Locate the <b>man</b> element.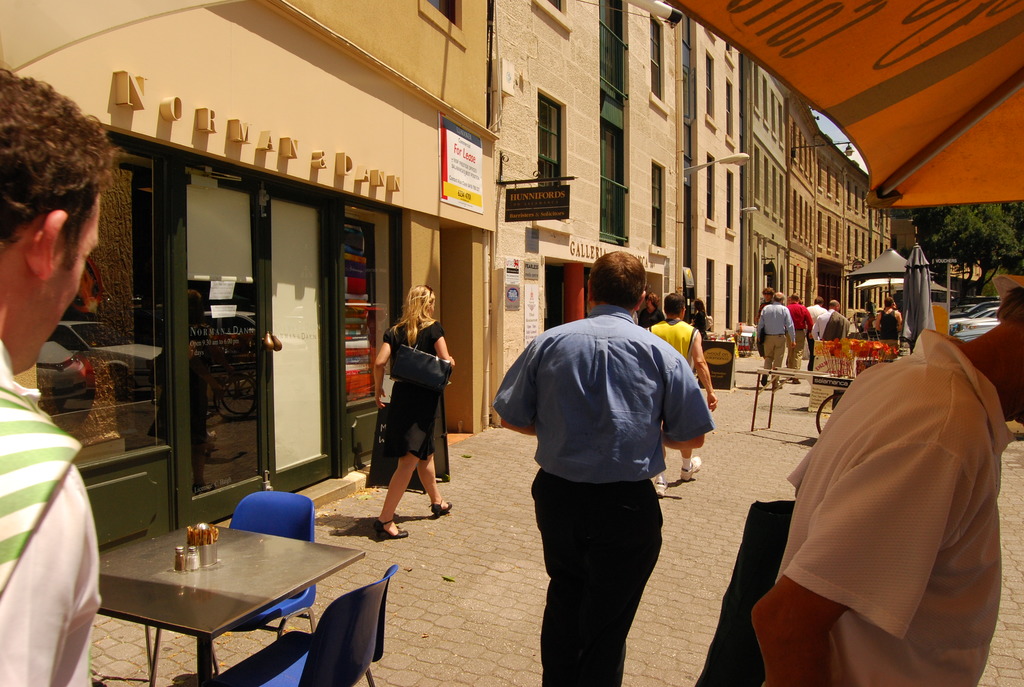
Element bbox: pyautogui.locateOnScreen(0, 64, 101, 686).
